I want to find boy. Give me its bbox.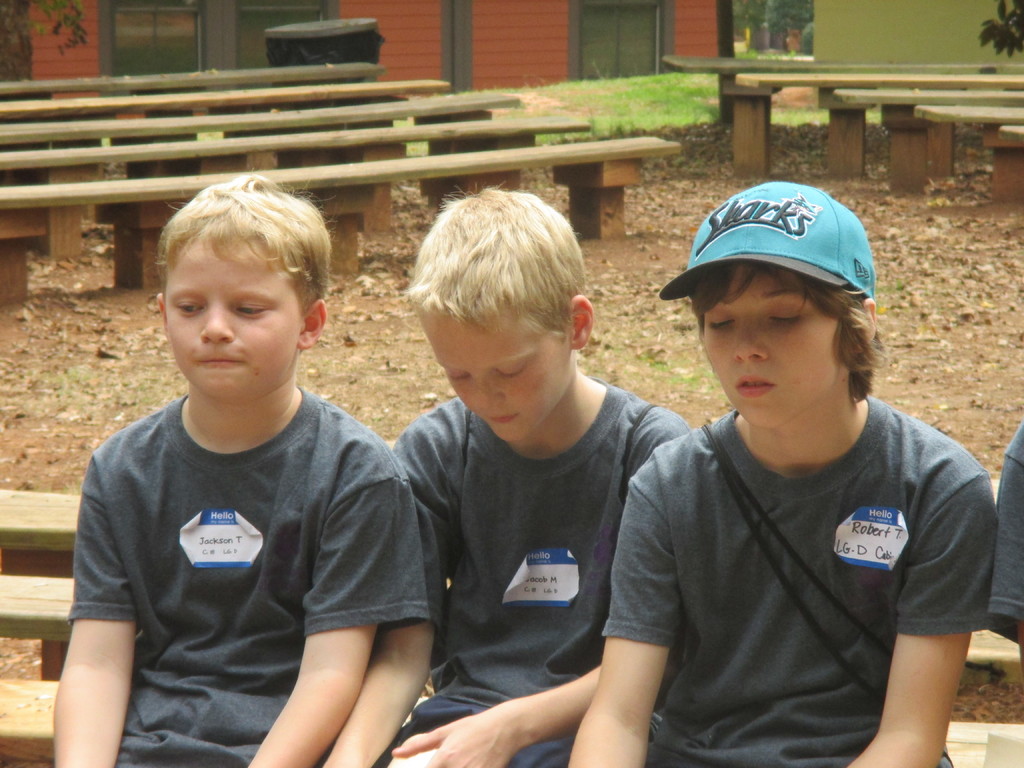
left=321, top=180, right=689, bottom=767.
